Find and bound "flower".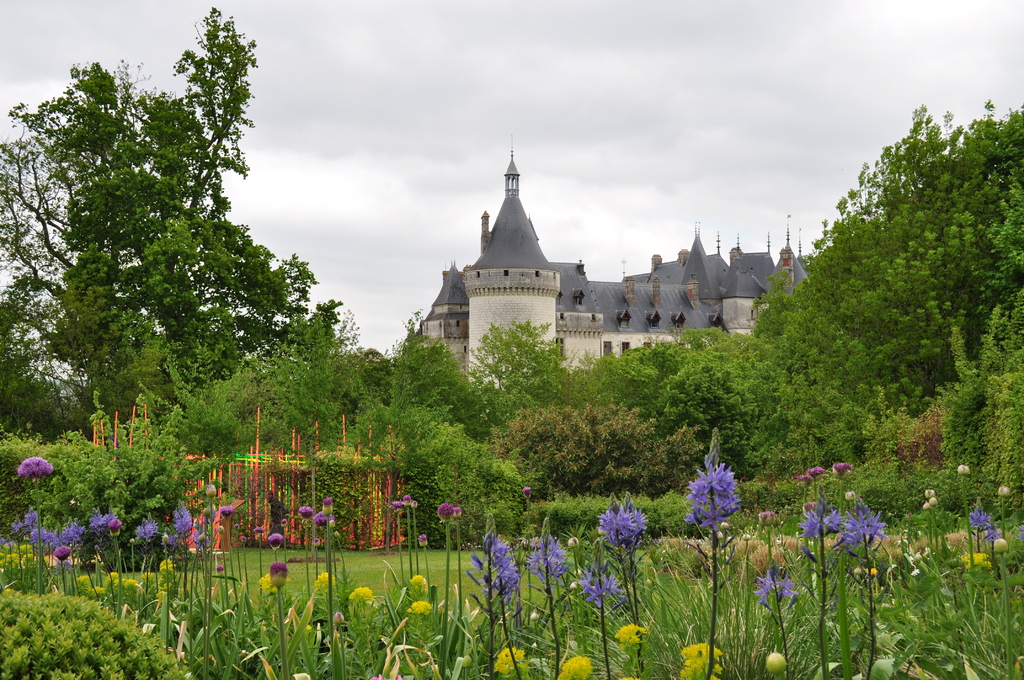
Bound: bbox=(527, 534, 570, 585).
